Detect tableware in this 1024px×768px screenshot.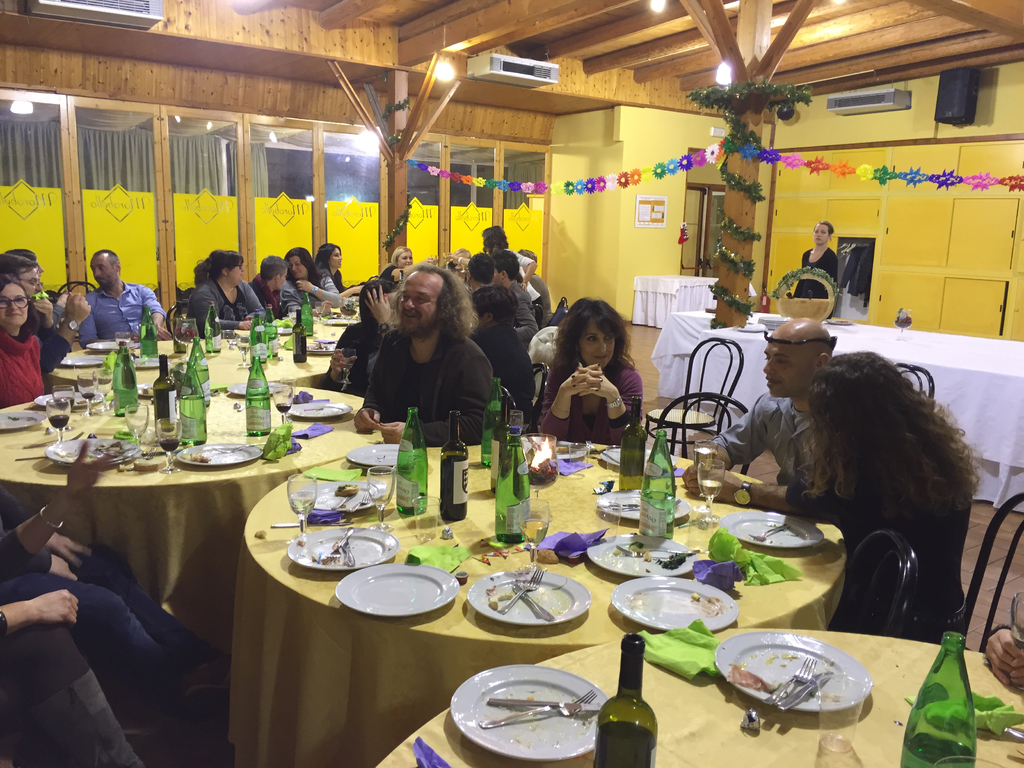
Detection: 715/627/868/712.
